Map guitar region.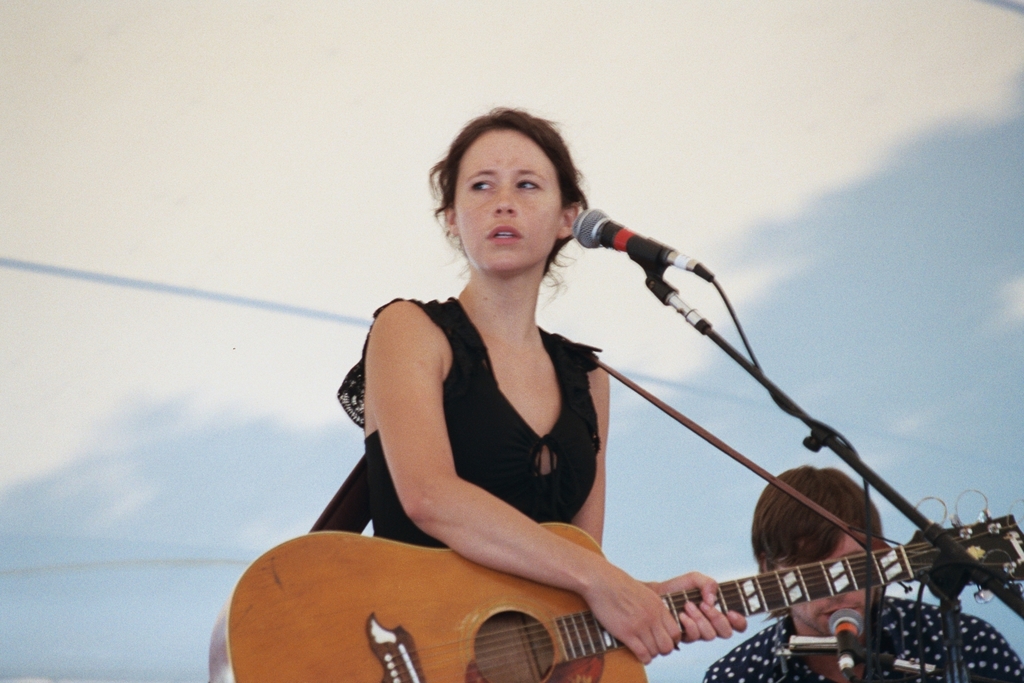
Mapped to 206/483/1023/682.
